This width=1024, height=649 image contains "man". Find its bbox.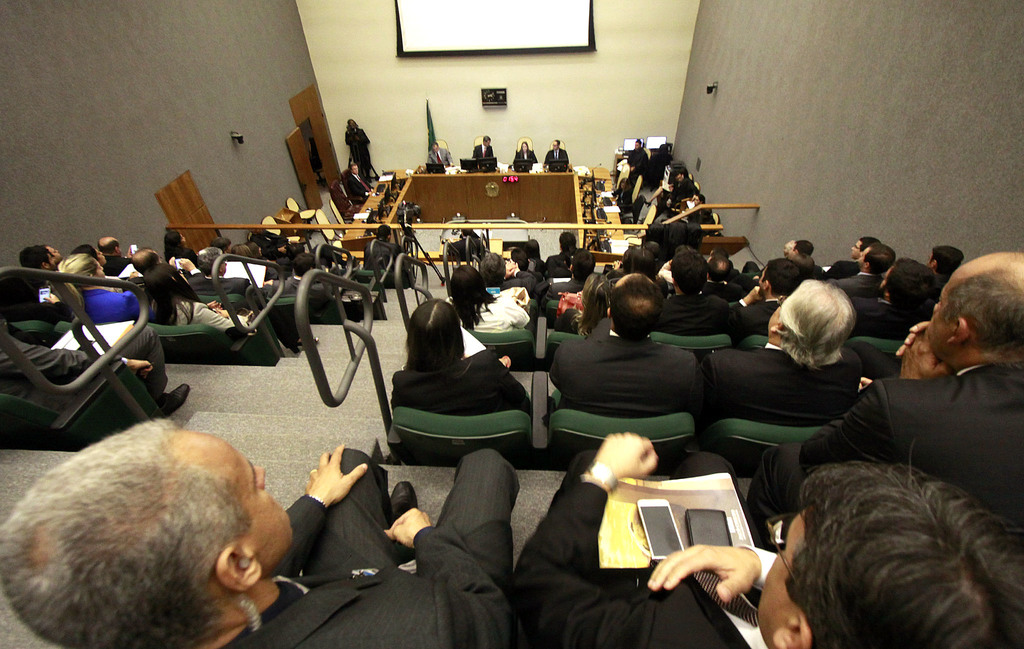
select_region(548, 272, 707, 418).
